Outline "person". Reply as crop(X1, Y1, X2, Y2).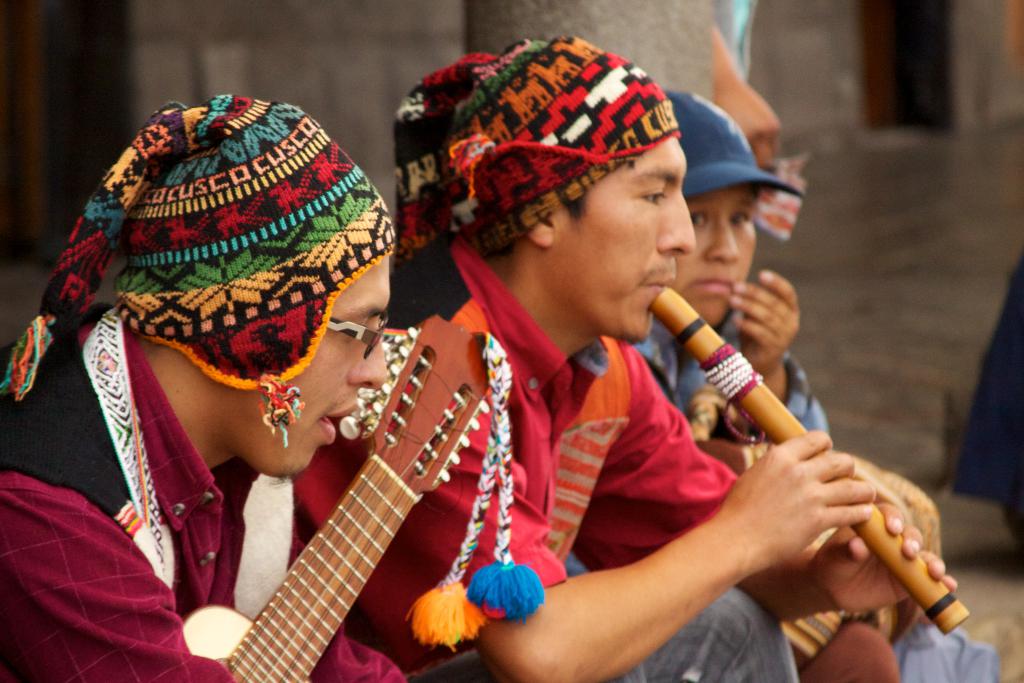
crop(0, 94, 406, 682).
